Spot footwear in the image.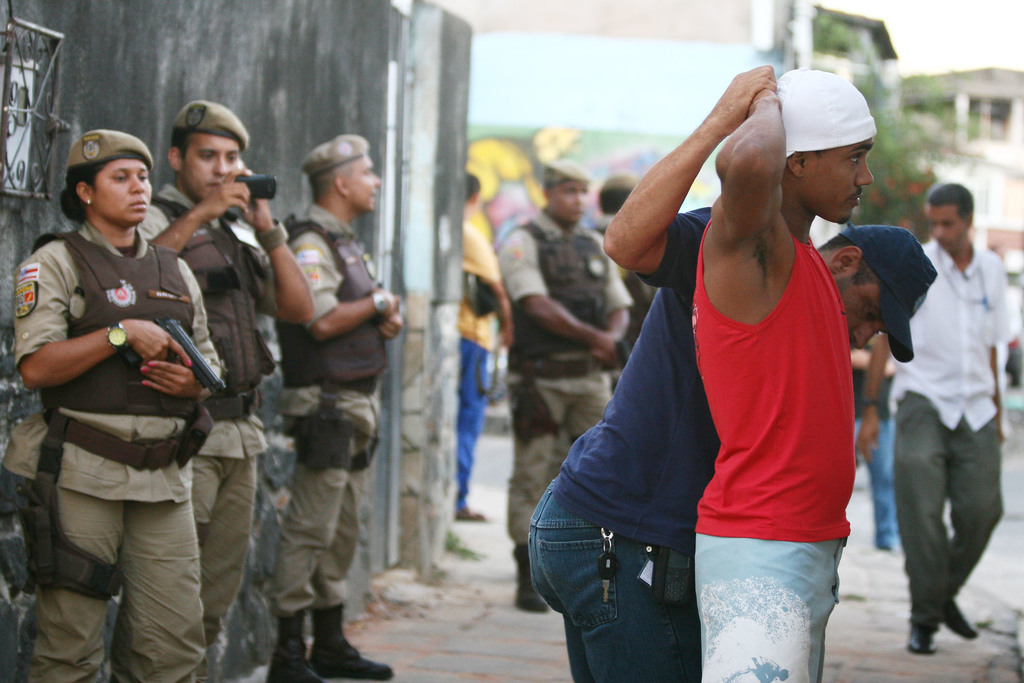
footwear found at BBox(911, 621, 939, 657).
